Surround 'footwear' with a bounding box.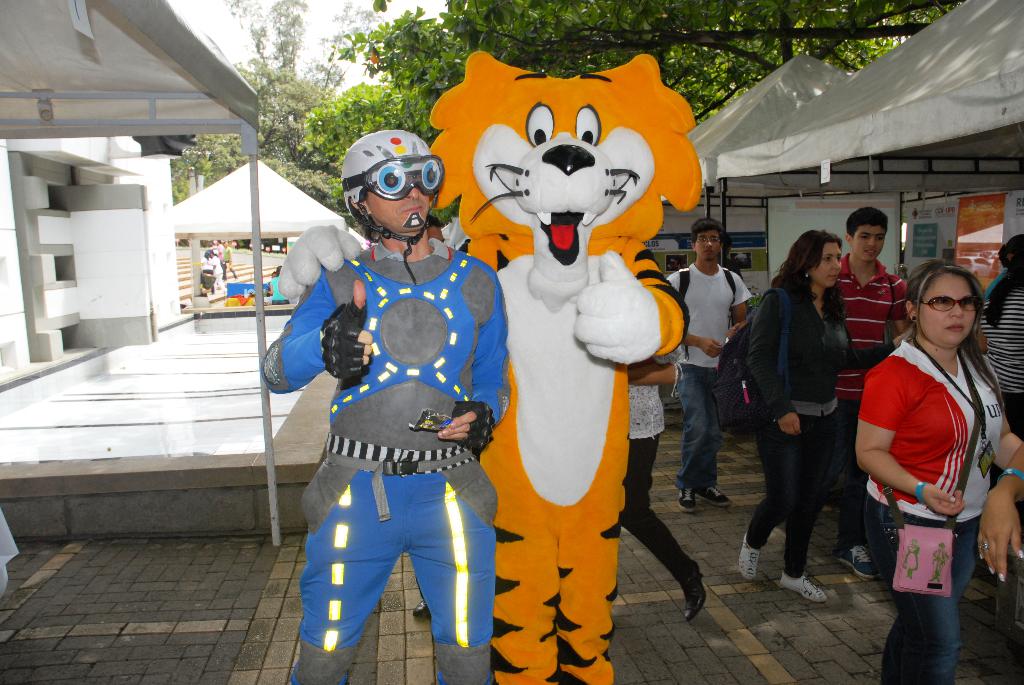
[778,571,828,602].
